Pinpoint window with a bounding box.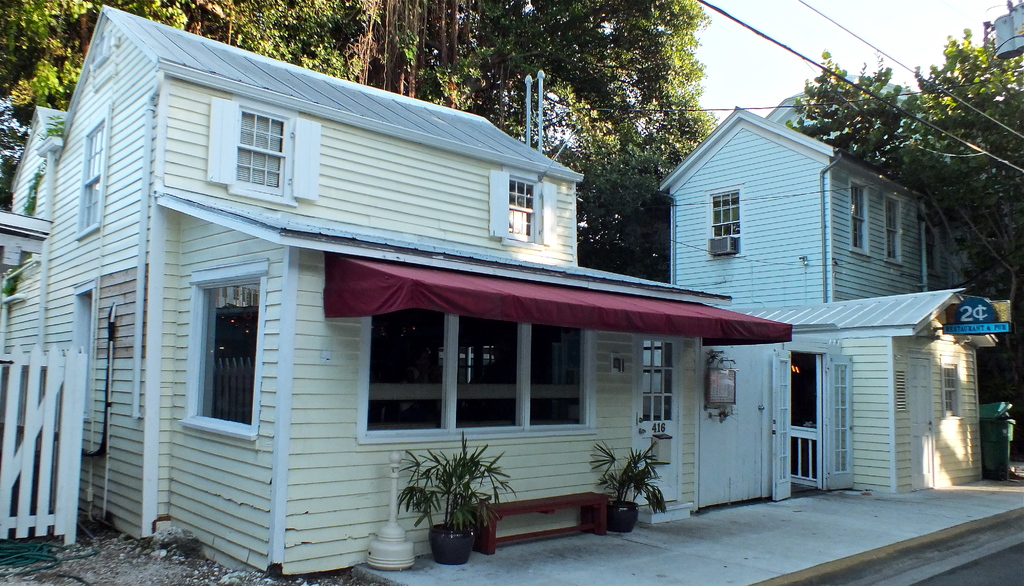
844,171,872,265.
